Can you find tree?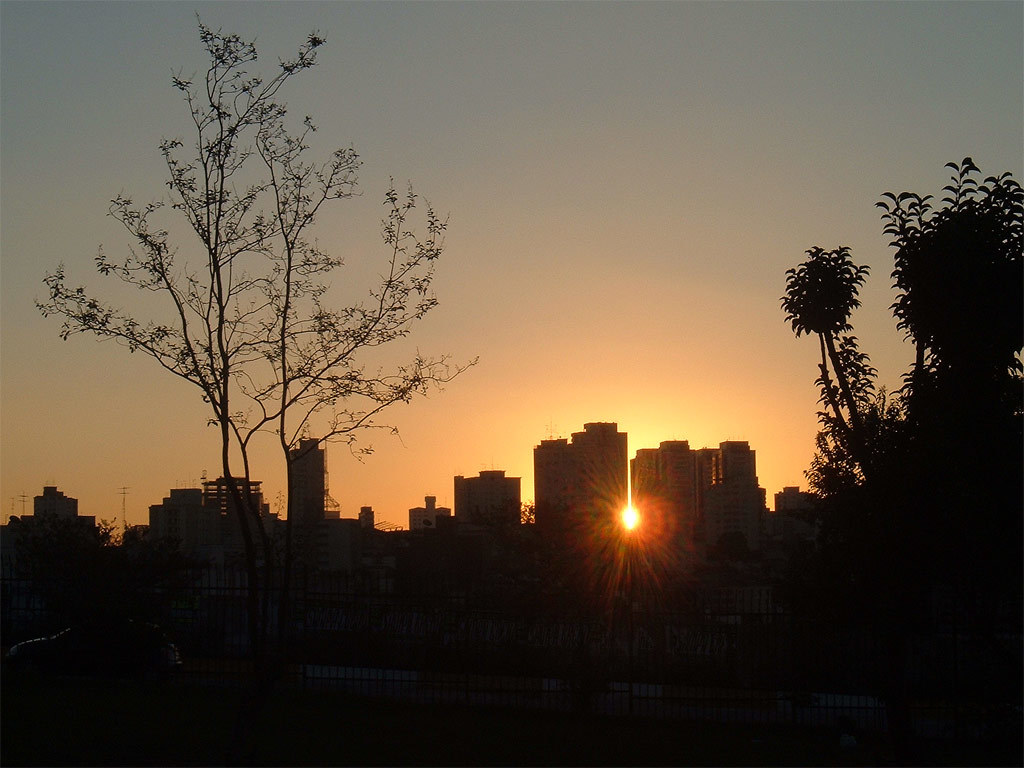
Yes, bounding box: [x1=773, y1=144, x2=1021, y2=661].
